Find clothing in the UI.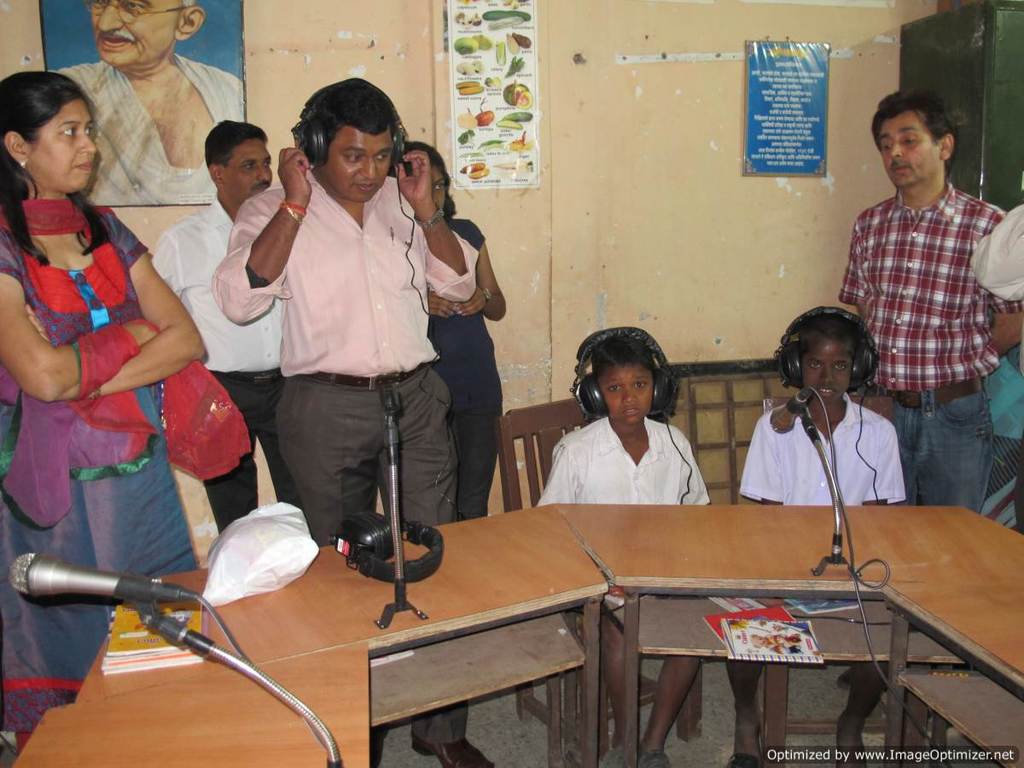
UI element at crop(534, 396, 724, 528).
